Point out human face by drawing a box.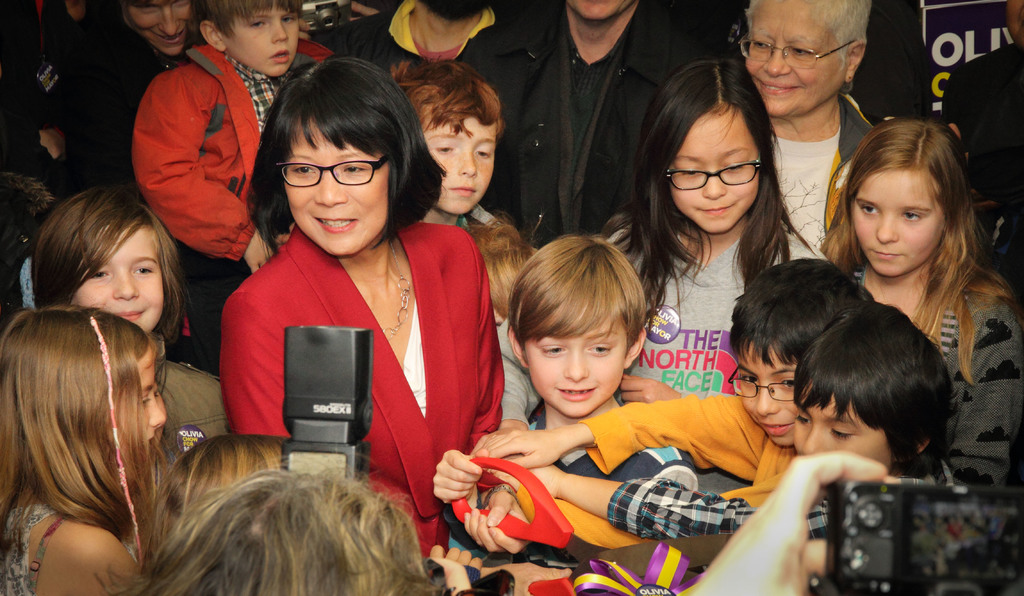
box=[517, 326, 624, 417].
